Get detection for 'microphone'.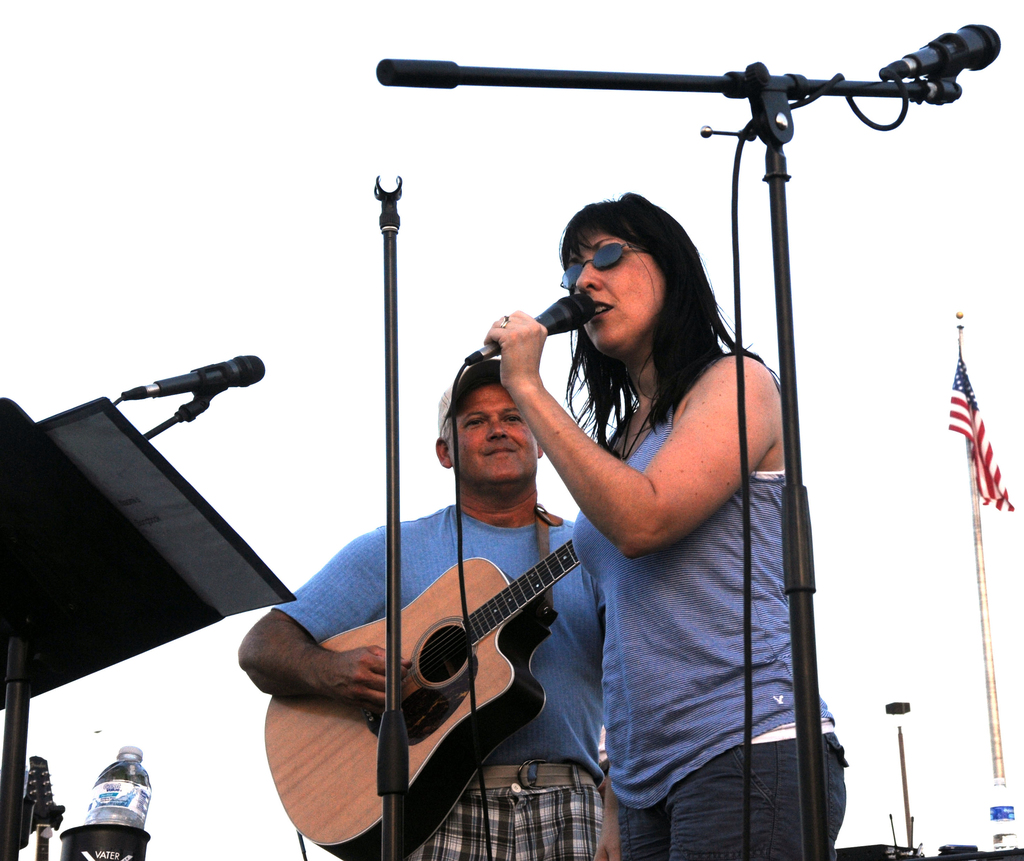
Detection: 460 294 594 362.
